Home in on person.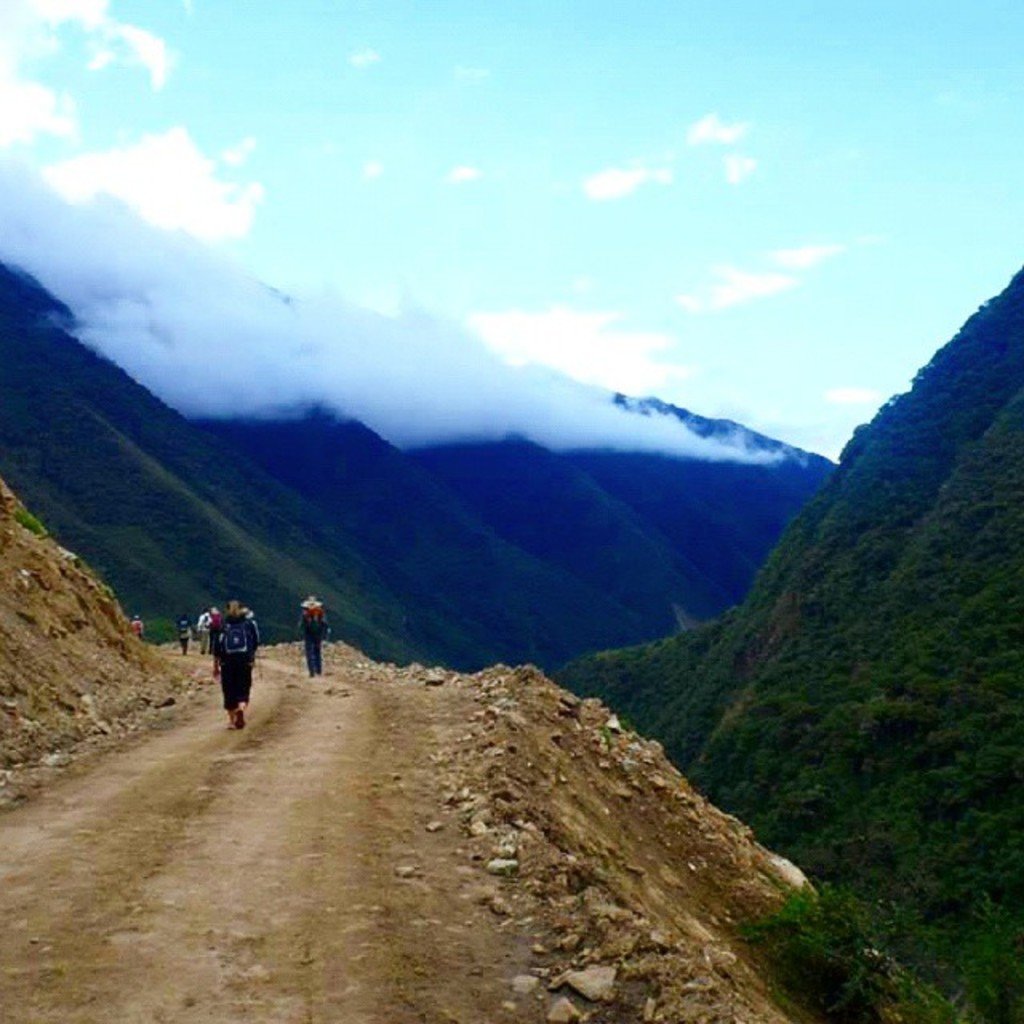
Homed in at x1=296 y1=589 x2=331 y2=675.
